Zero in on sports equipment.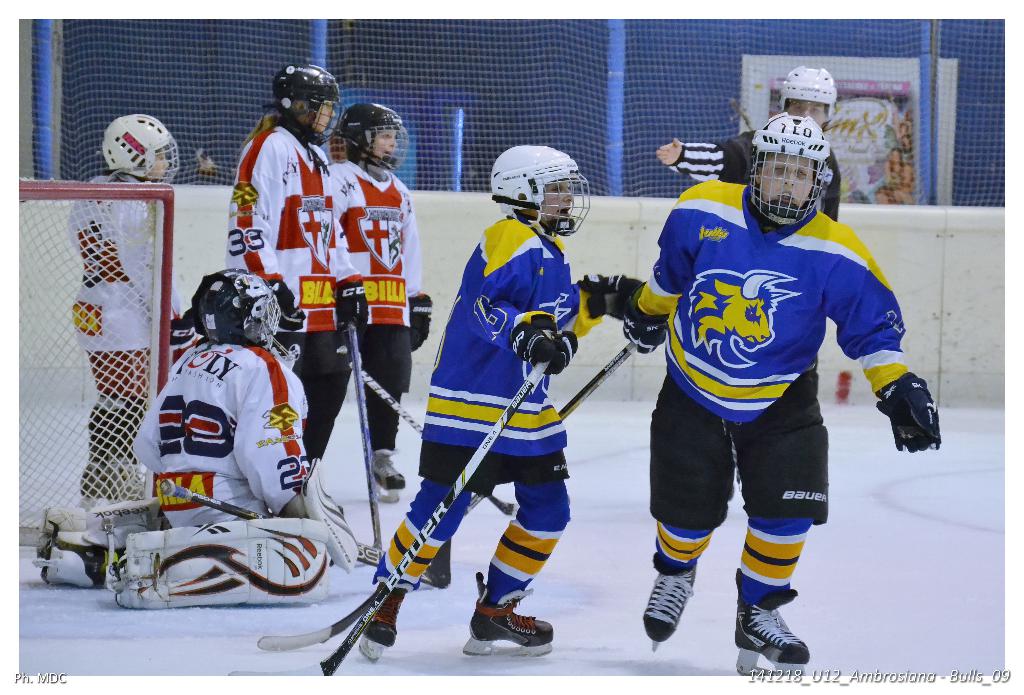
Zeroed in: [346,358,518,516].
